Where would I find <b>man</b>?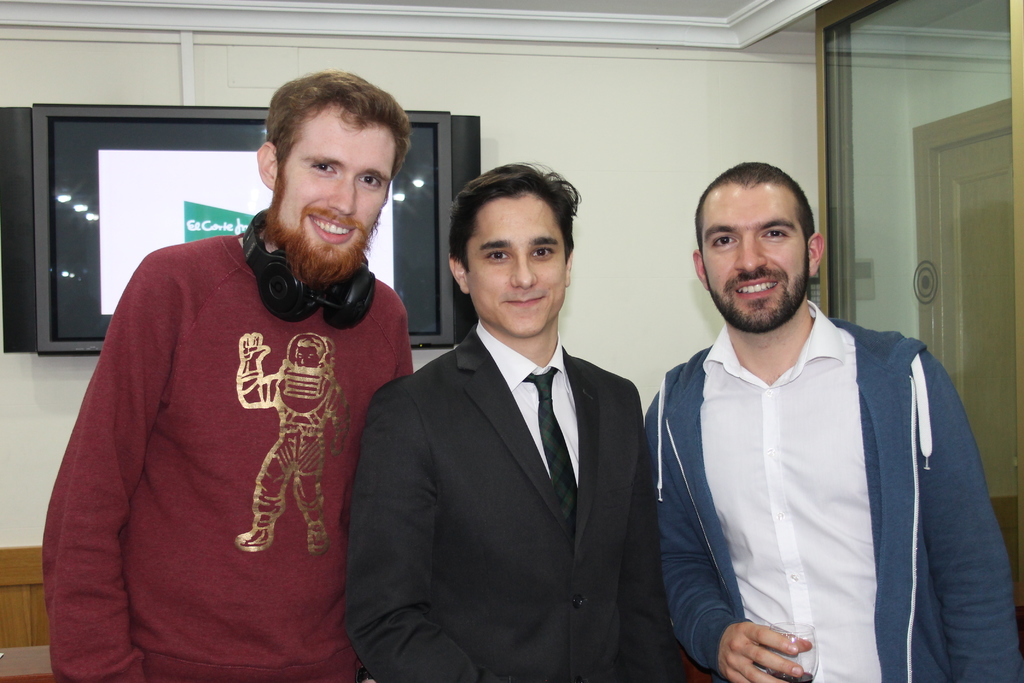
At 346,160,660,682.
